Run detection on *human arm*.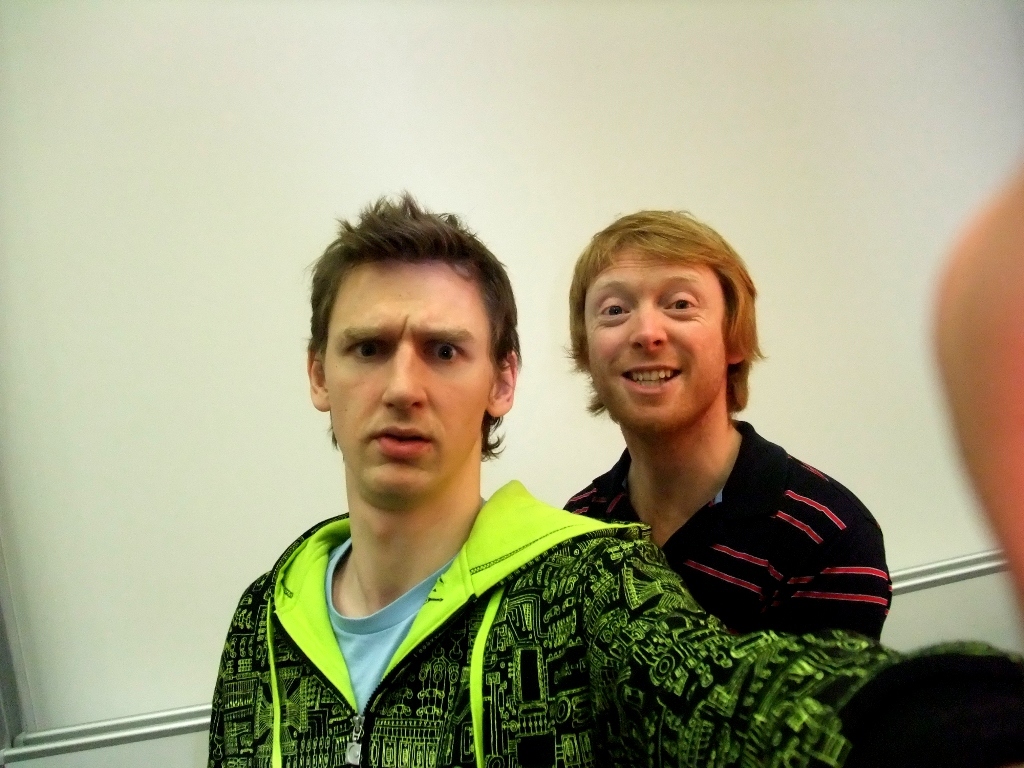
Result: bbox(213, 563, 274, 767).
